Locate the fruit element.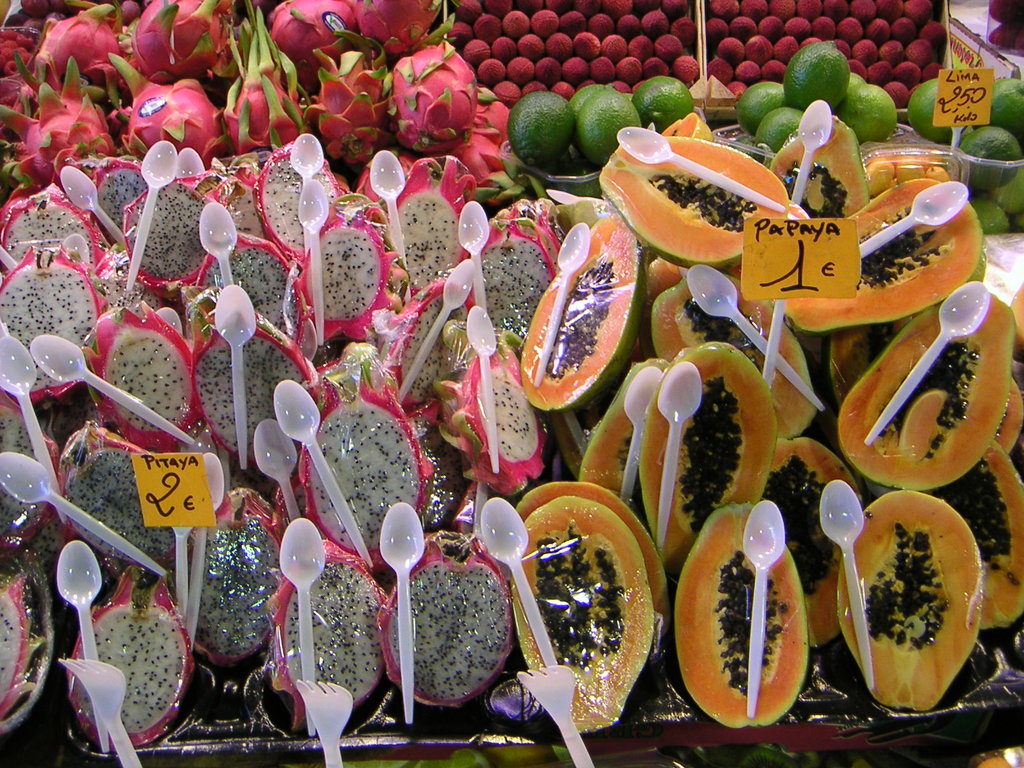
Element bbox: 668:506:810:733.
